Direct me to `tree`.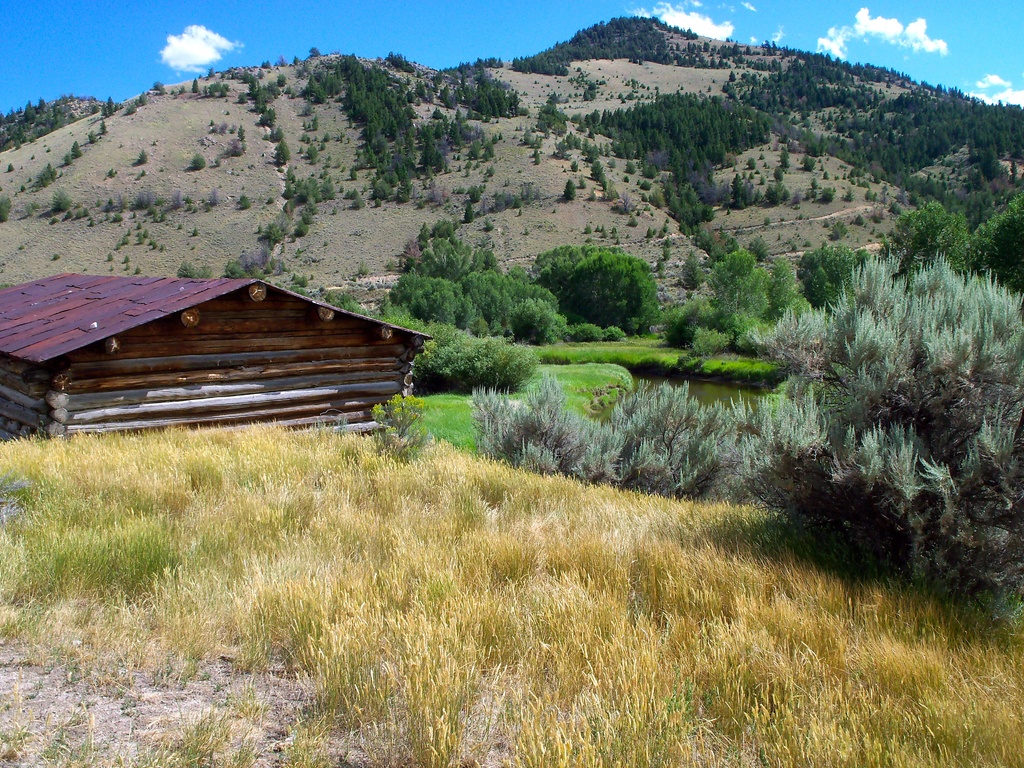
Direction: 206:67:214:79.
